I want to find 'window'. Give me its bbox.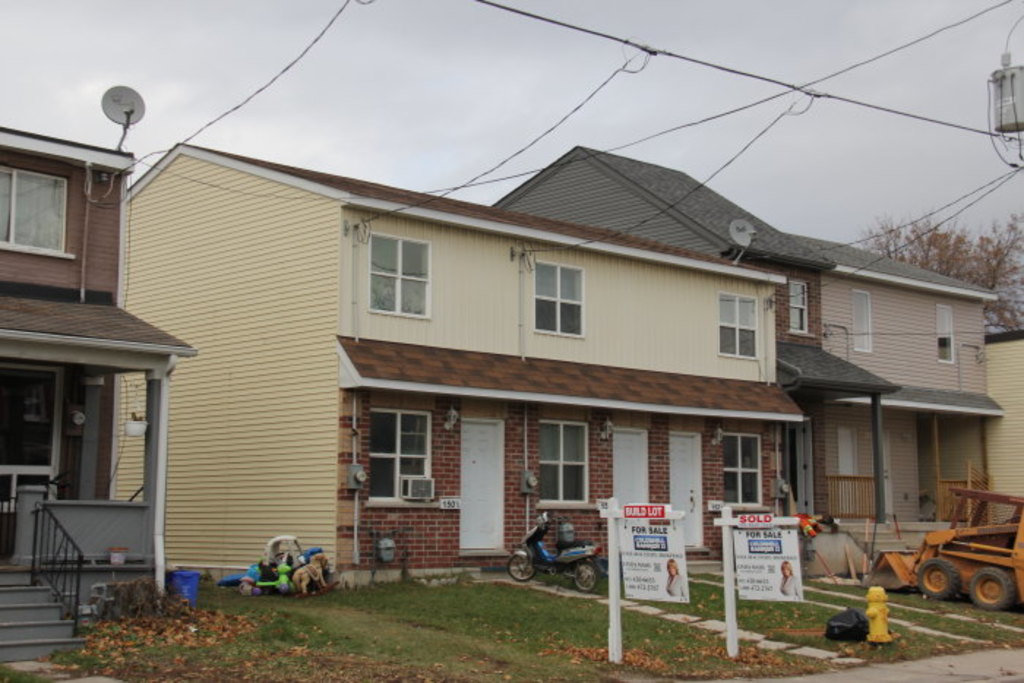
box(720, 291, 758, 355).
